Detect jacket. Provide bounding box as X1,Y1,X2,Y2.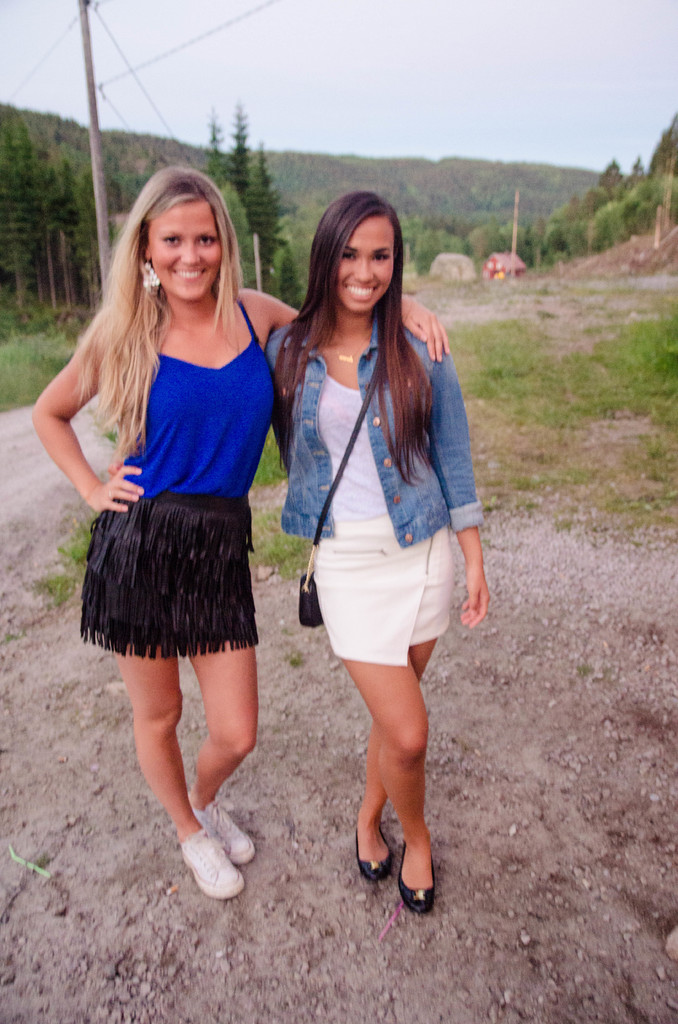
270,319,486,548.
